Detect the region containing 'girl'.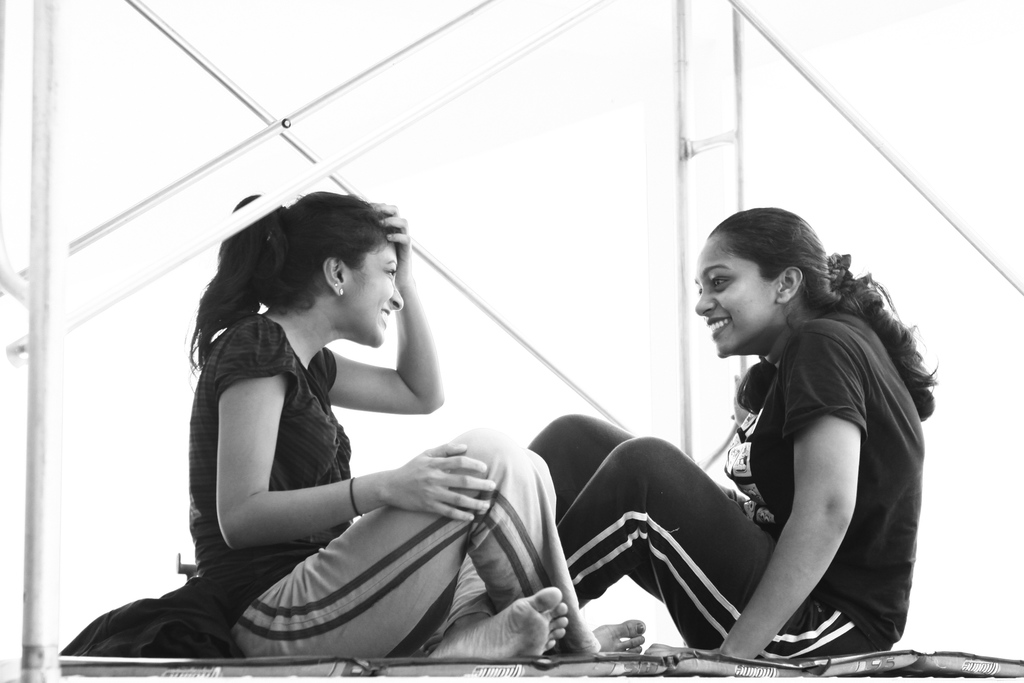
bbox=(181, 192, 649, 664).
